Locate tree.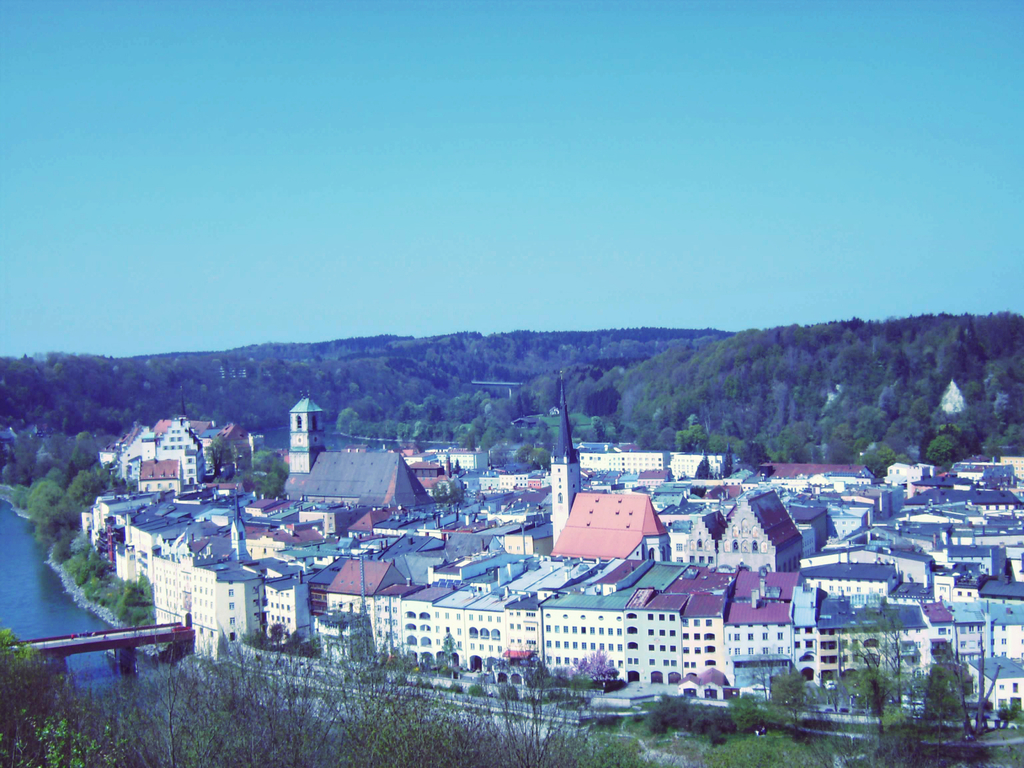
Bounding box: crop(8, 626, 598, 767).
